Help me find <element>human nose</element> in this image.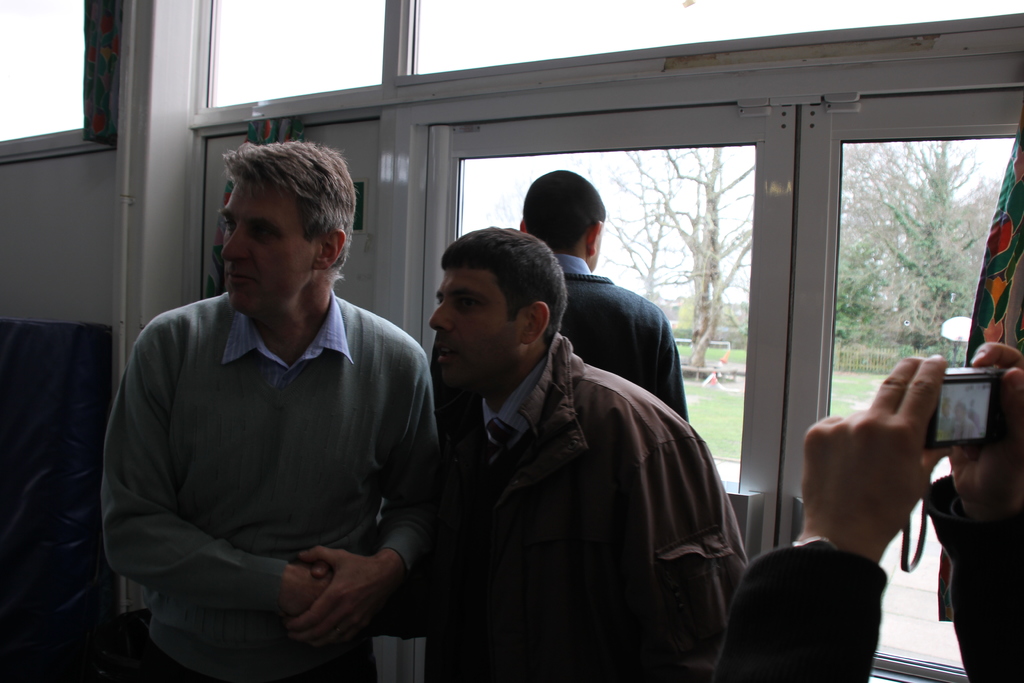
Found it: x1=221, y1=228, x2=248, y2=262.
